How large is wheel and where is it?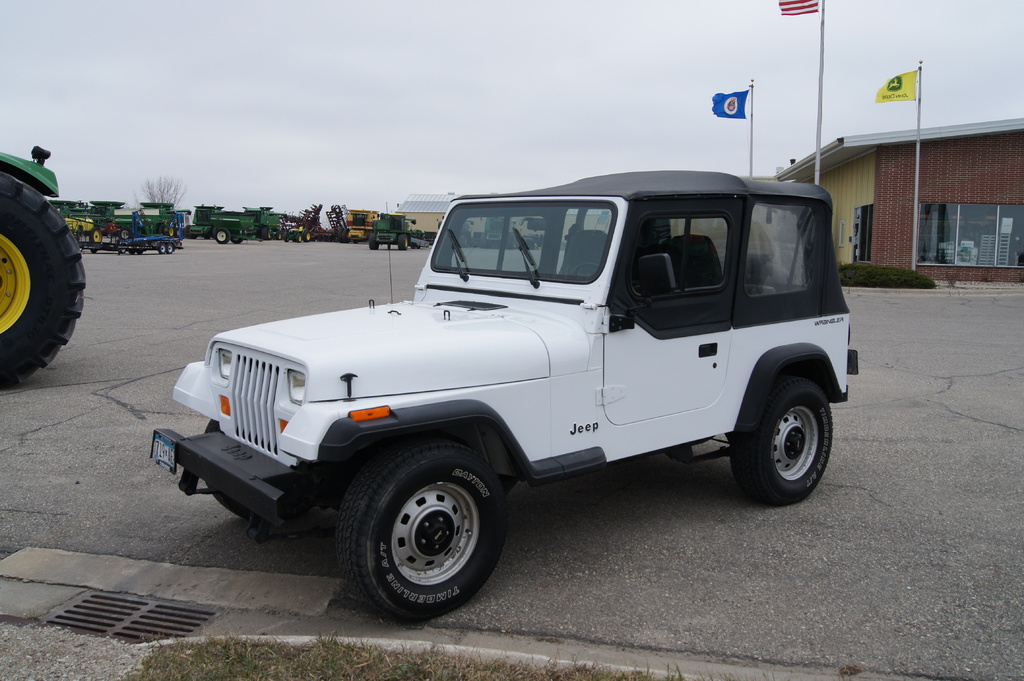
Bounding box: left=92, top=228, right=104, bottom=244.
